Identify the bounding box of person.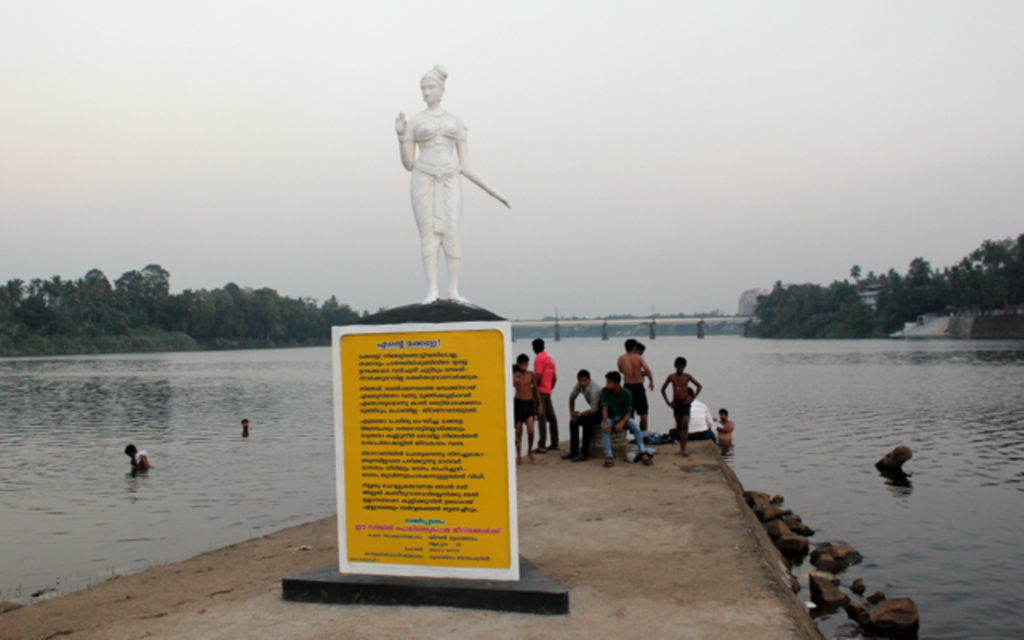
(240,414,256,440).
